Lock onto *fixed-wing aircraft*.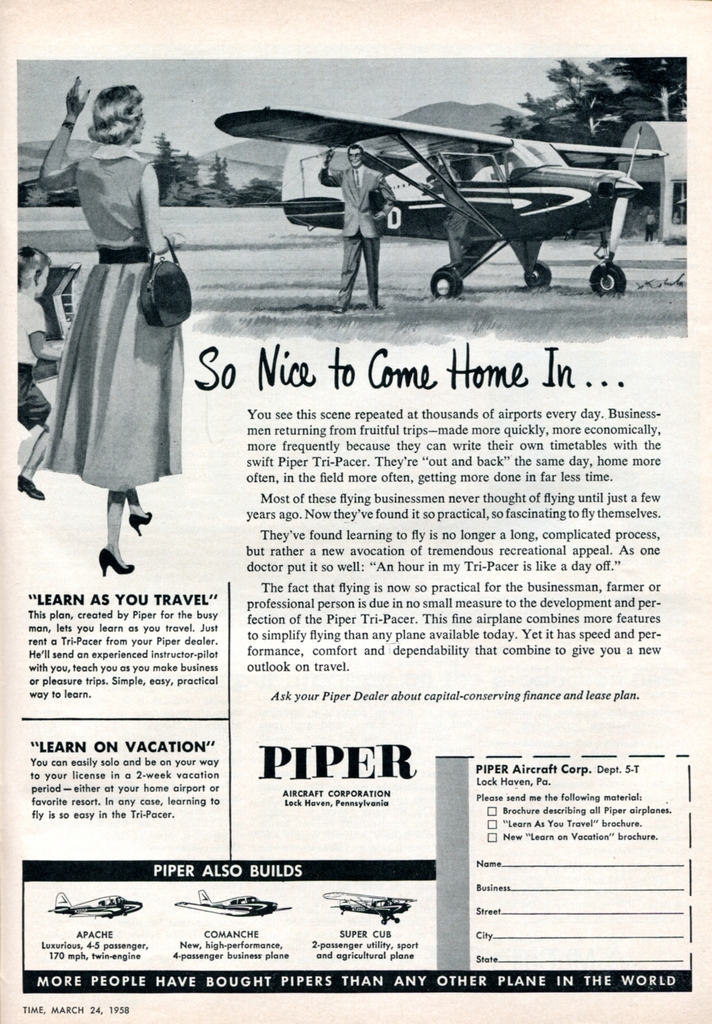
Locked: bbox=[208, 100, 668, 304].
